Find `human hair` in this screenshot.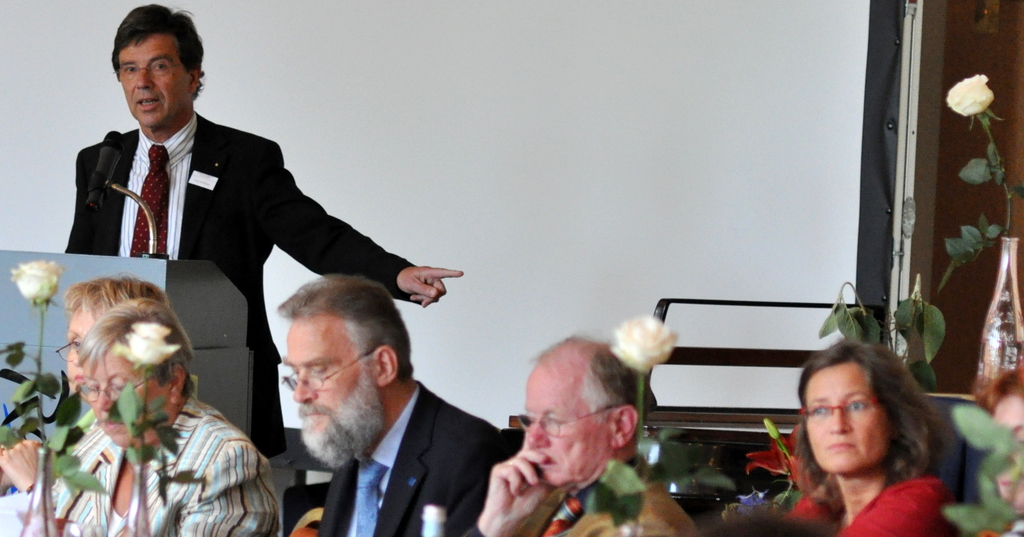
The bounding box for `human hair` is bbox=[978, 363, 1023, 409].
